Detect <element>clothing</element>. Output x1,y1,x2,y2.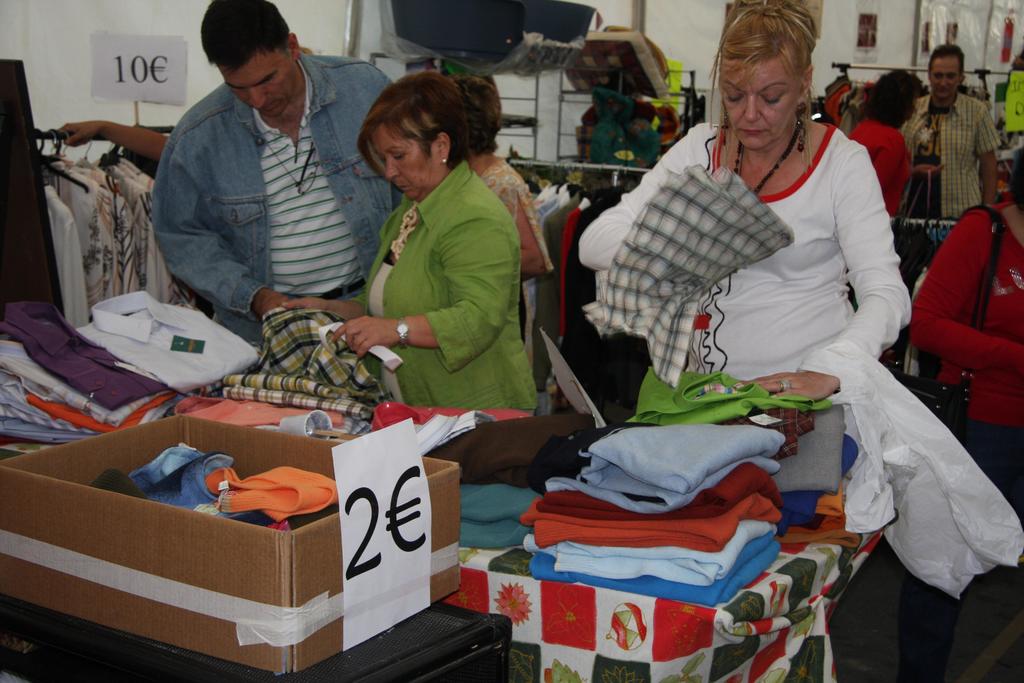
348,156,523,418.
